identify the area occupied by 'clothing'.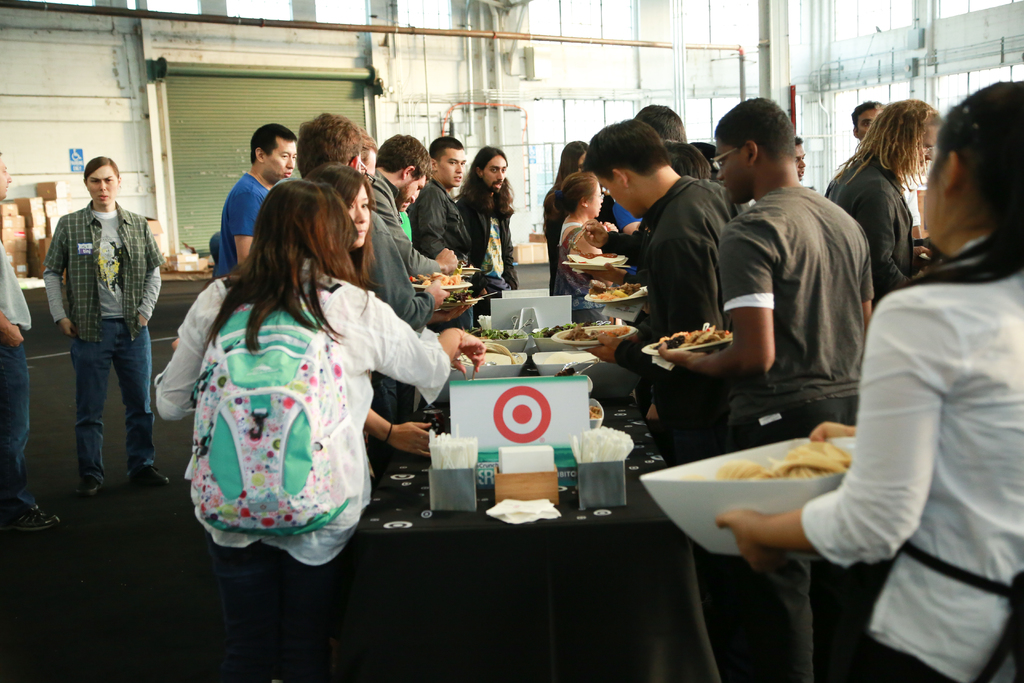
Area: [left=611, top=199, right=646, bottom=276].
